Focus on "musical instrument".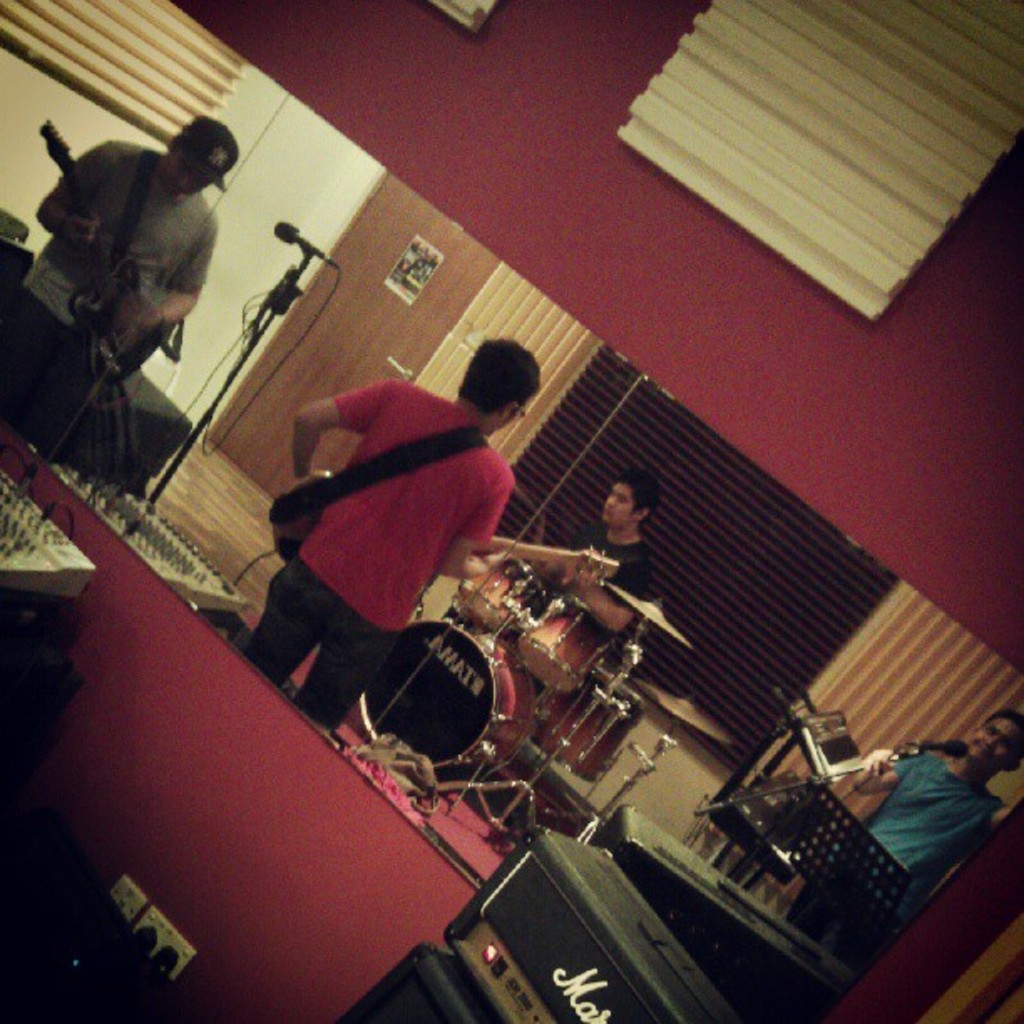
Focused at bbox=(269, 460, 333, 566).
